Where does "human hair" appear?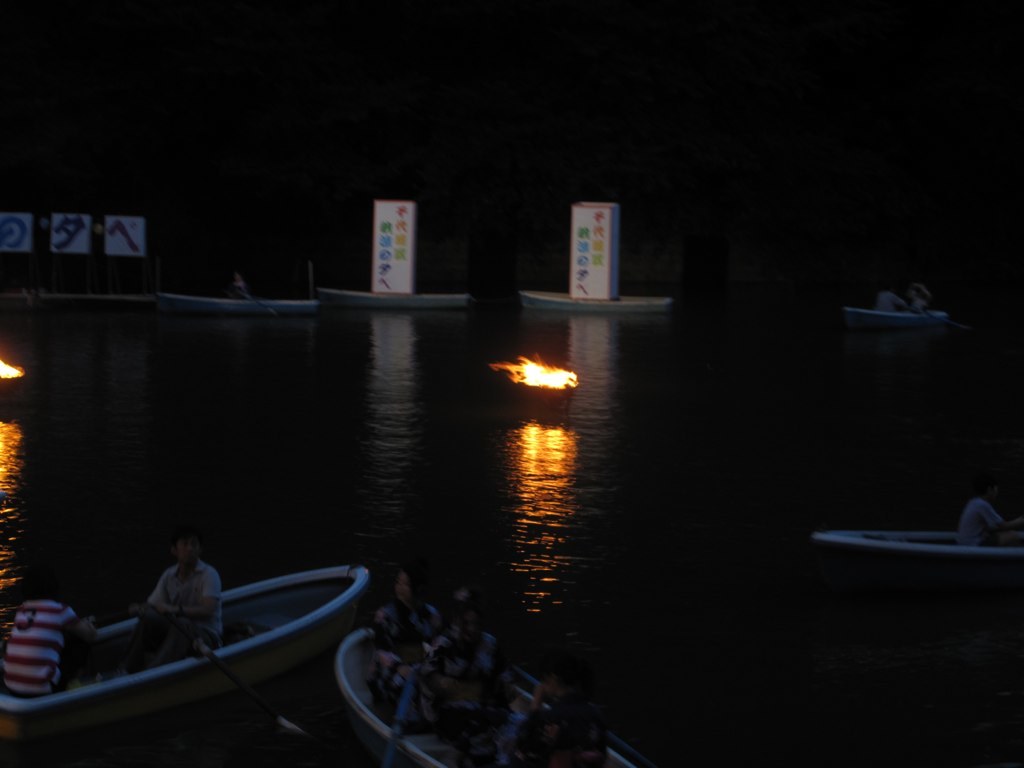
Appears at Rect(398, 569, 425, 605).
